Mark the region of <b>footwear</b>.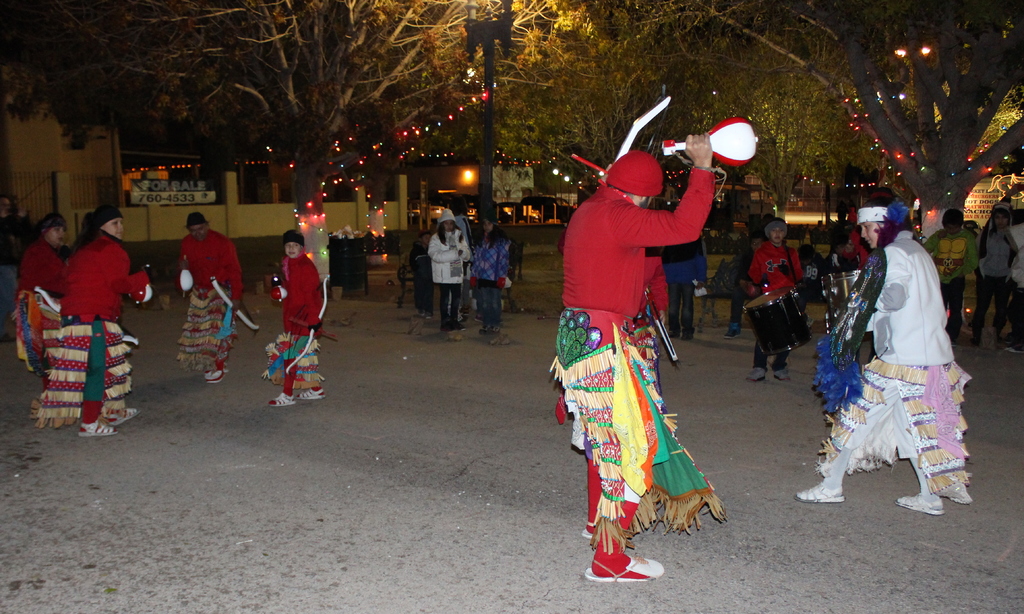
Region: rect(108, 405, 143, 427).
